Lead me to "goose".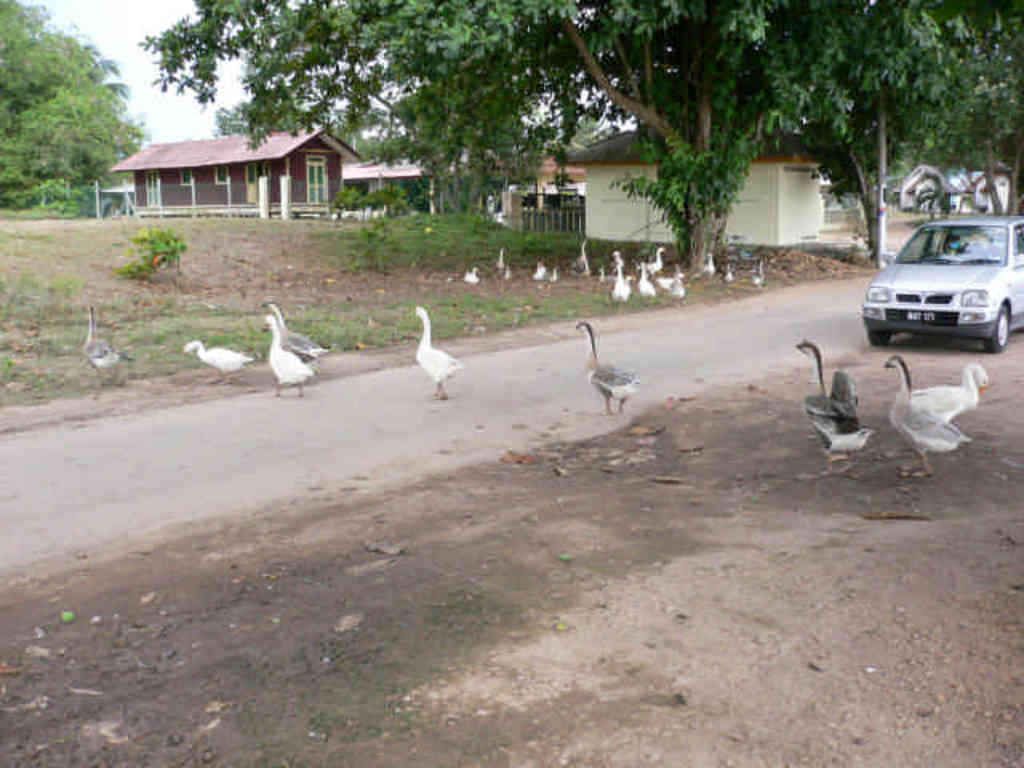
Lead to region(531, 254, 557, 280).
